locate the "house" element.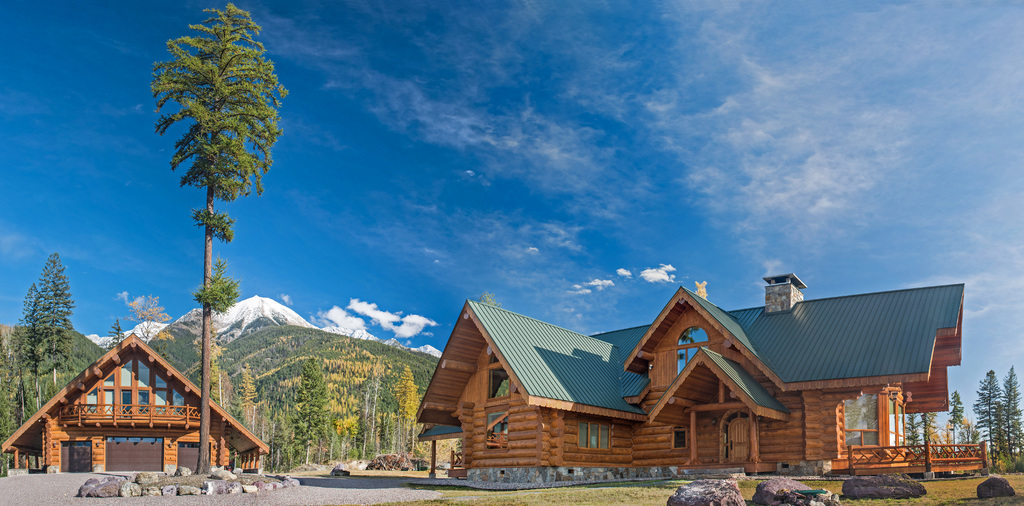
Element bbox: [left=404, top=276, right=989, bottom=480].
